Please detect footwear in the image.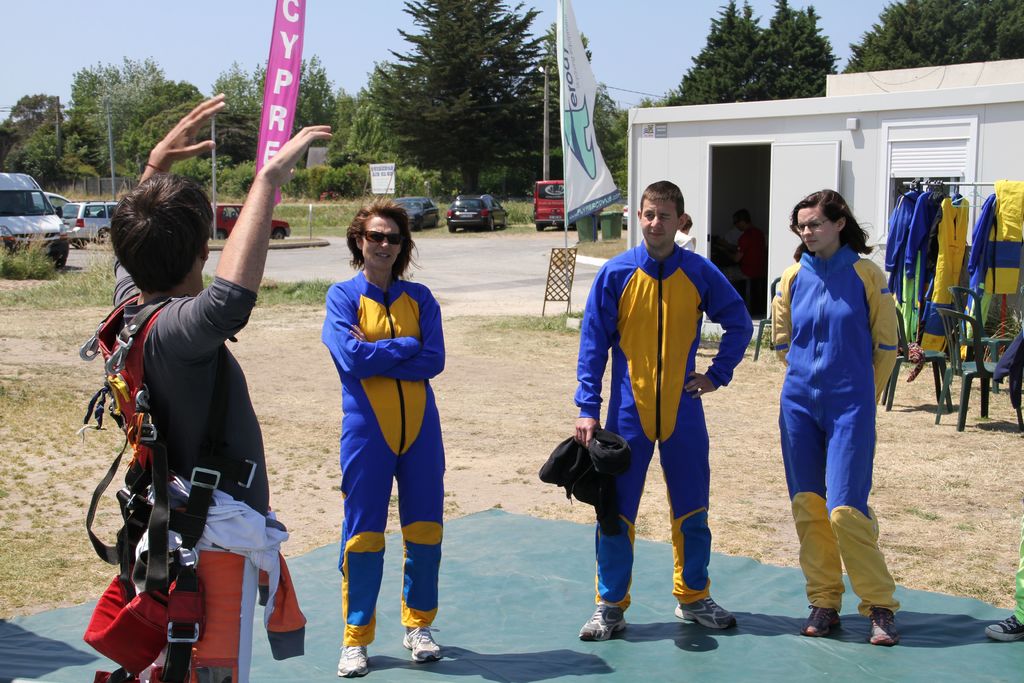
401,626,444,660.
